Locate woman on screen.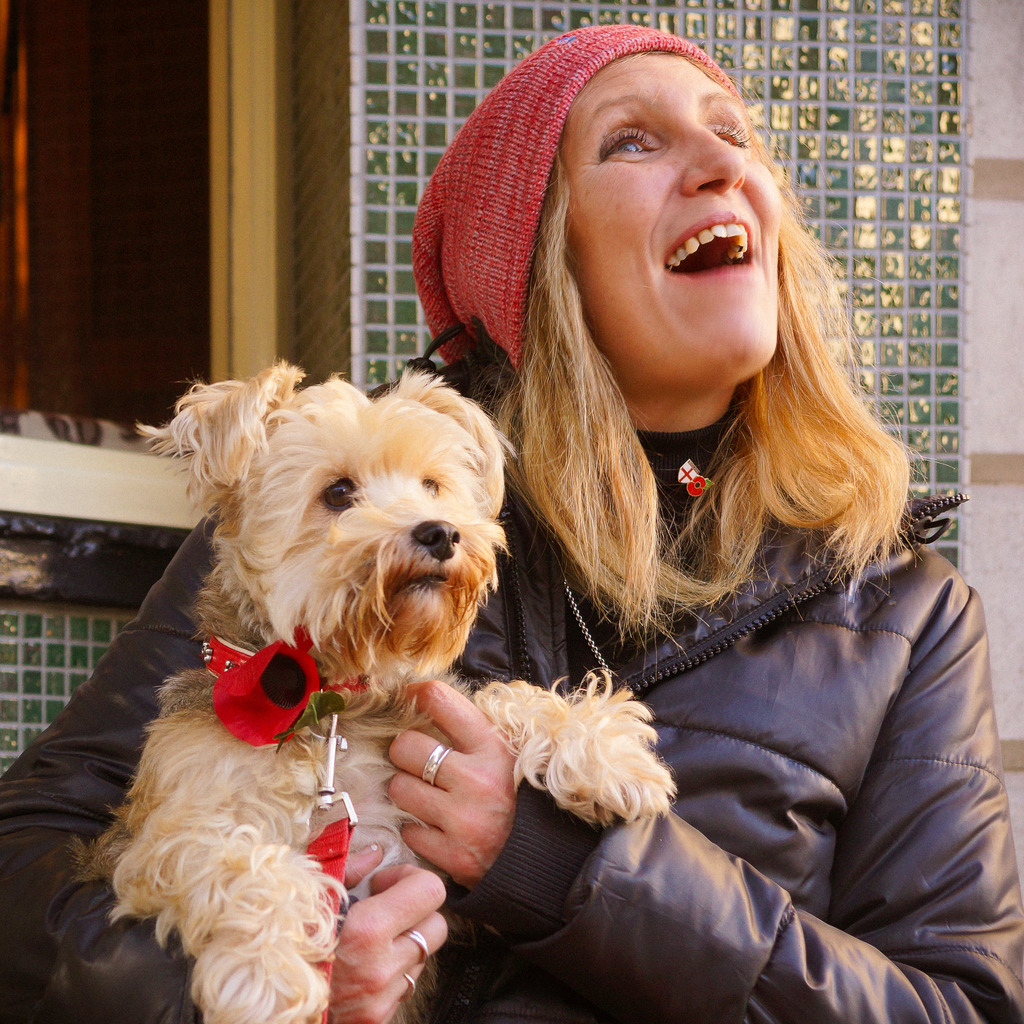
On screen at x1=0, y1=14, x2=1023, y2=1023.
